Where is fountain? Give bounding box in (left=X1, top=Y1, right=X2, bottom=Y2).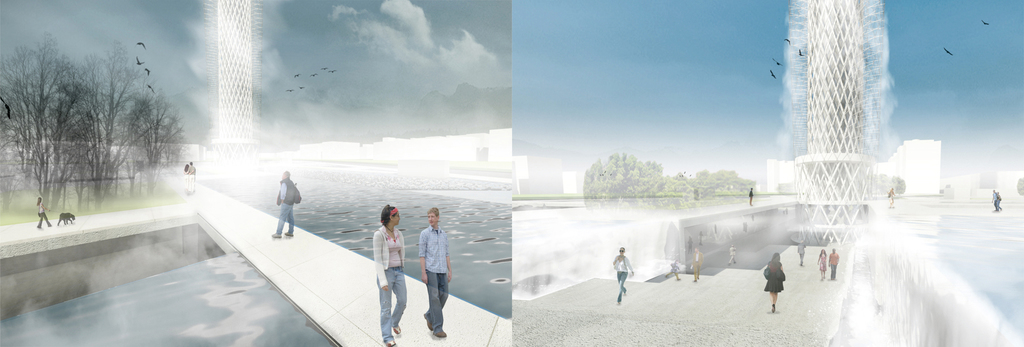
(left=511, top=0, right=1012, bottom=346).
